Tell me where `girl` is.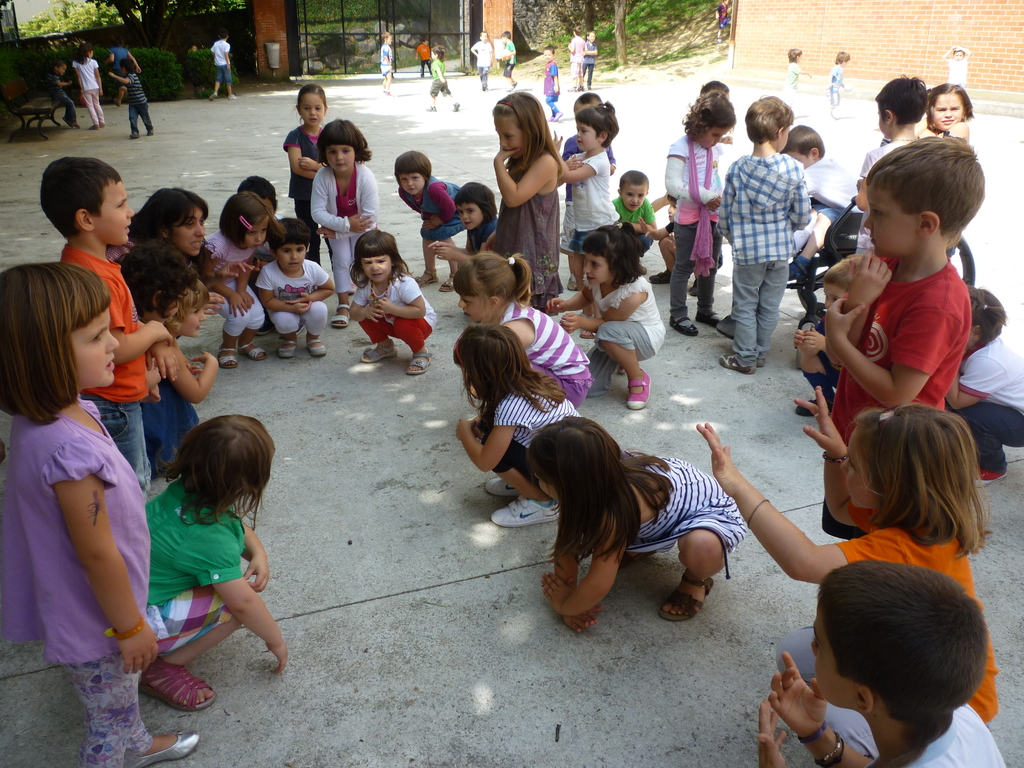
`girl` is at BBox(0, 257, 212, 767).
